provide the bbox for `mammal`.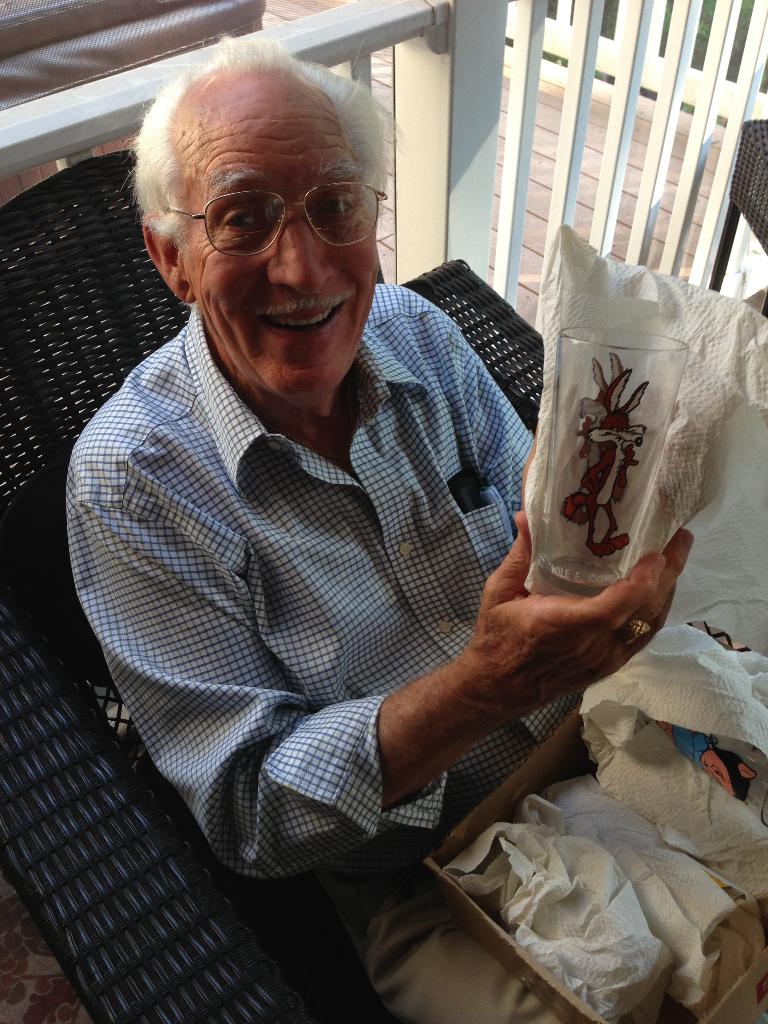
[45,63,680,1023].
